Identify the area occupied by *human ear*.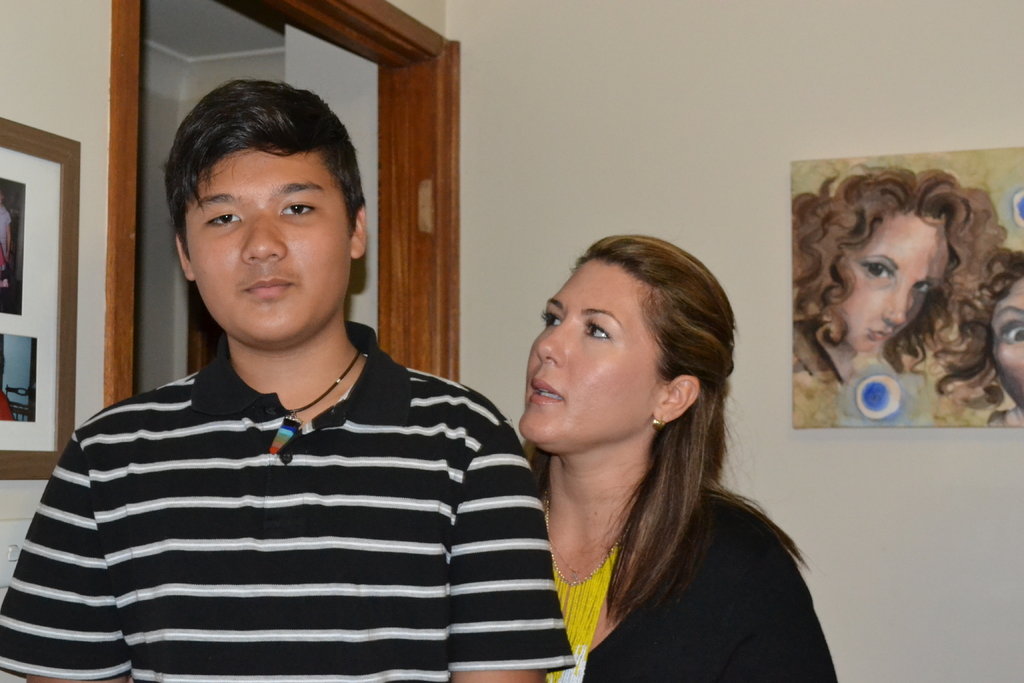
Area: left=656, top=375, right=698, bottom=424.
